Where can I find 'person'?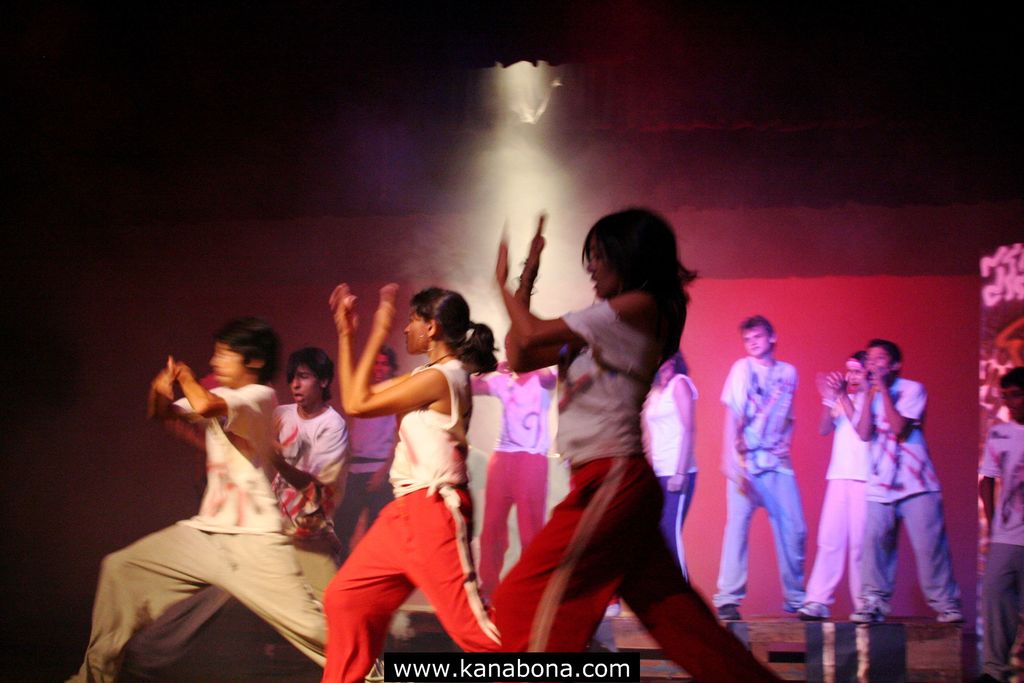
You can find it at Rect(492, 205, 787, 682).
